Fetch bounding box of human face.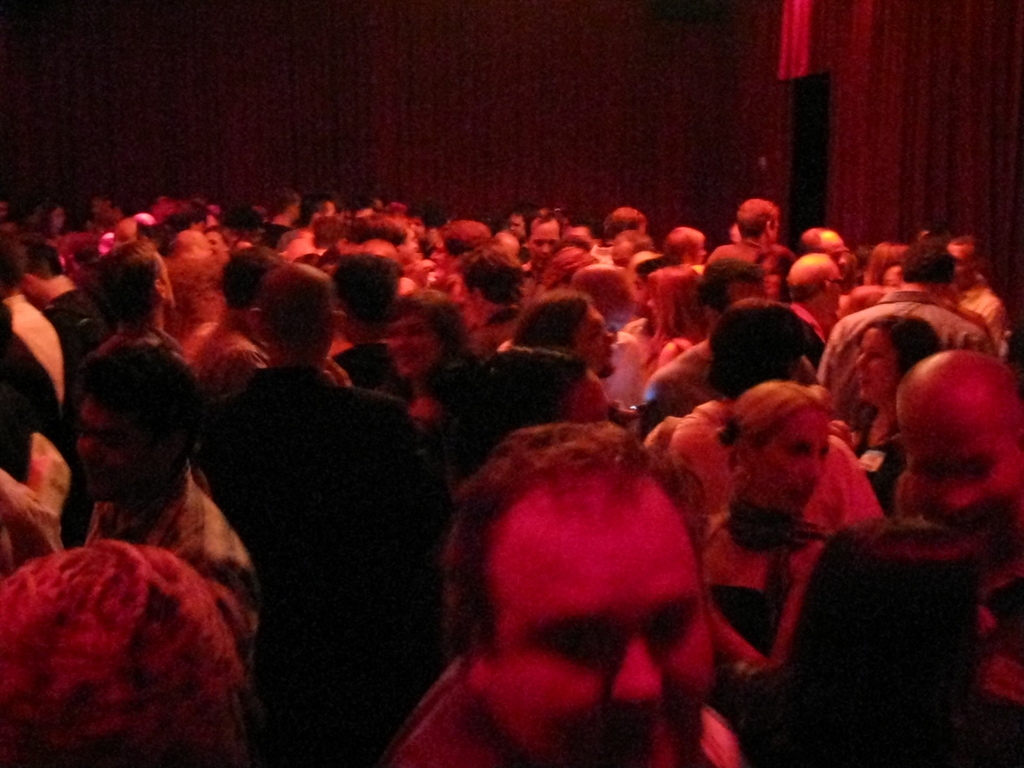
Bbox: 895 397 1023 528.
